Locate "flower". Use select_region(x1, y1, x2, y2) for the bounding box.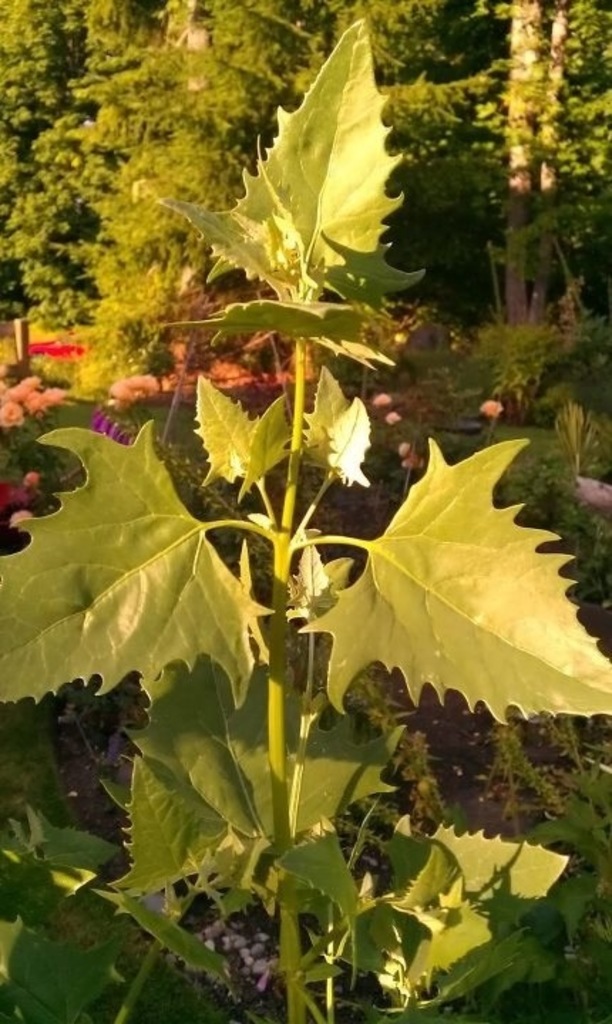
select_region(480, 400, 504, 420).
